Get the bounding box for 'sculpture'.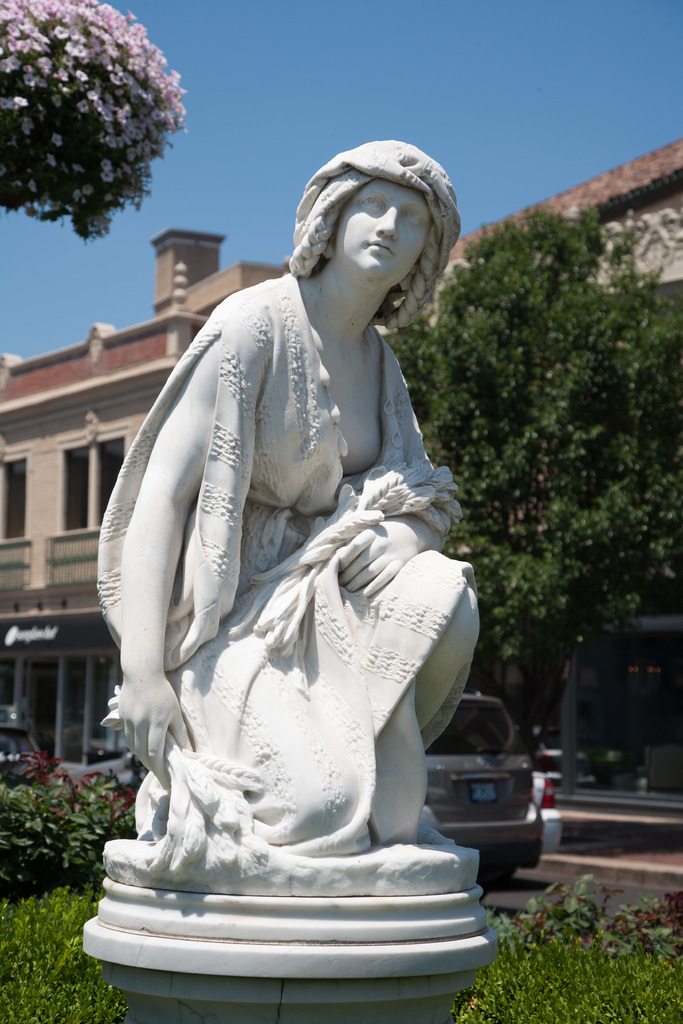
crop(78, 132, 513, 987).
